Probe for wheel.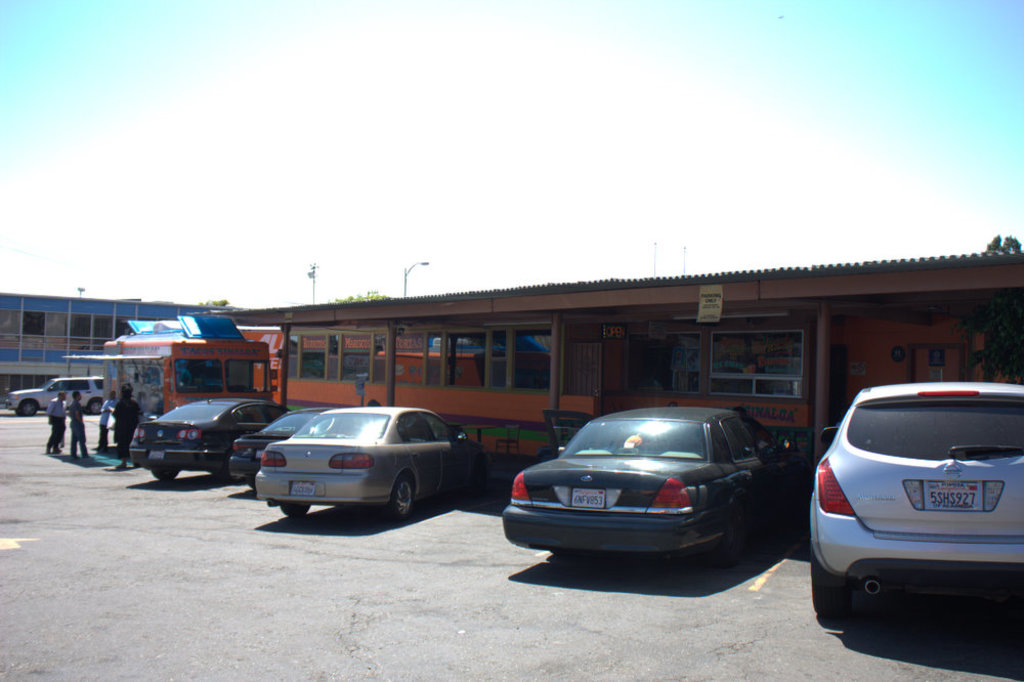
Probe result: Rect(91, 399, 106, 414).
